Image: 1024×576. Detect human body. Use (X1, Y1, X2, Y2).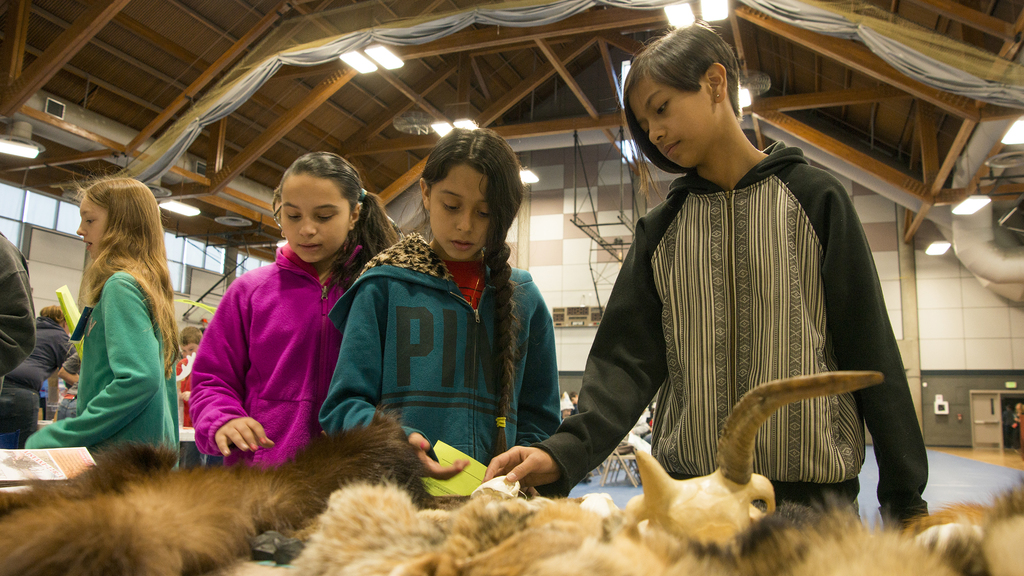
(171, 349, 201, 429).
